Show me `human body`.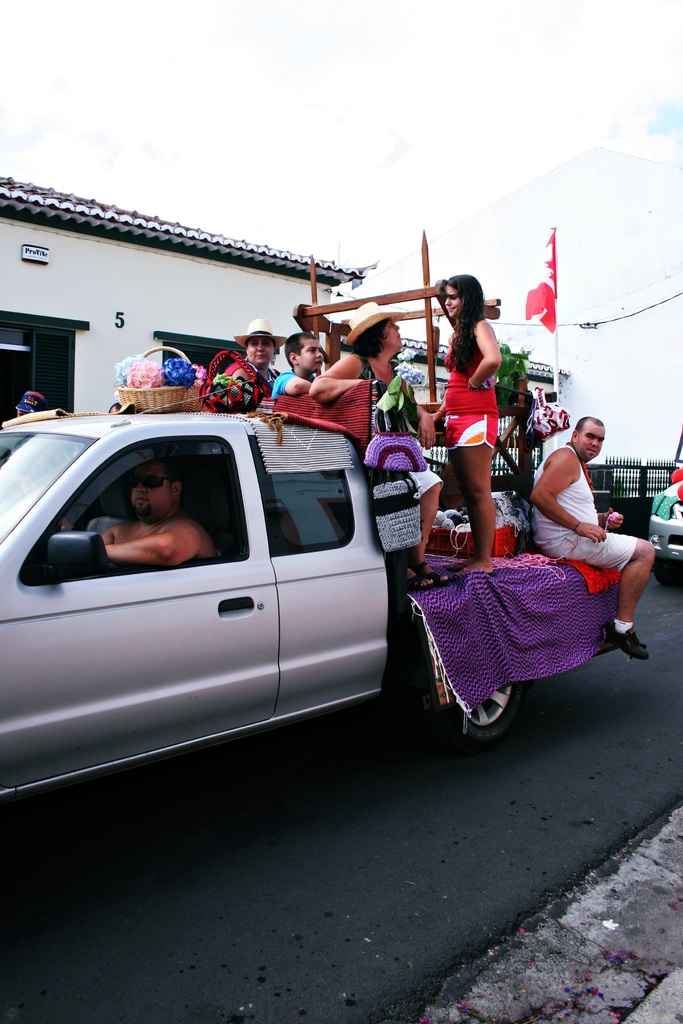
`human body` is here: <box>309,303,452,590</box>.
